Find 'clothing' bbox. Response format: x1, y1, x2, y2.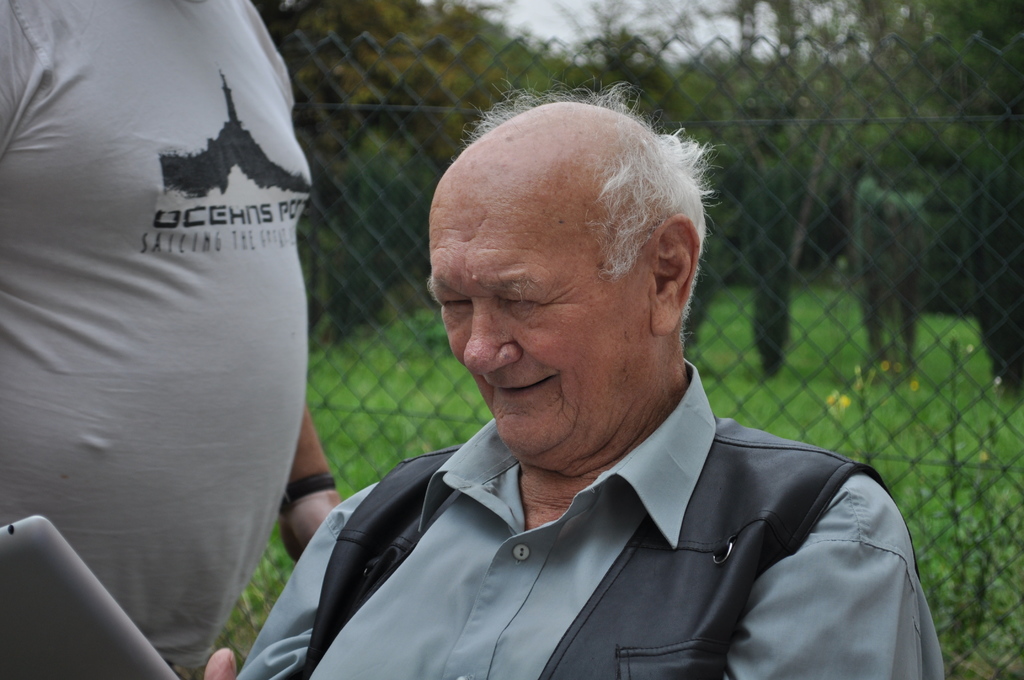
234, 361, 944, 679.
